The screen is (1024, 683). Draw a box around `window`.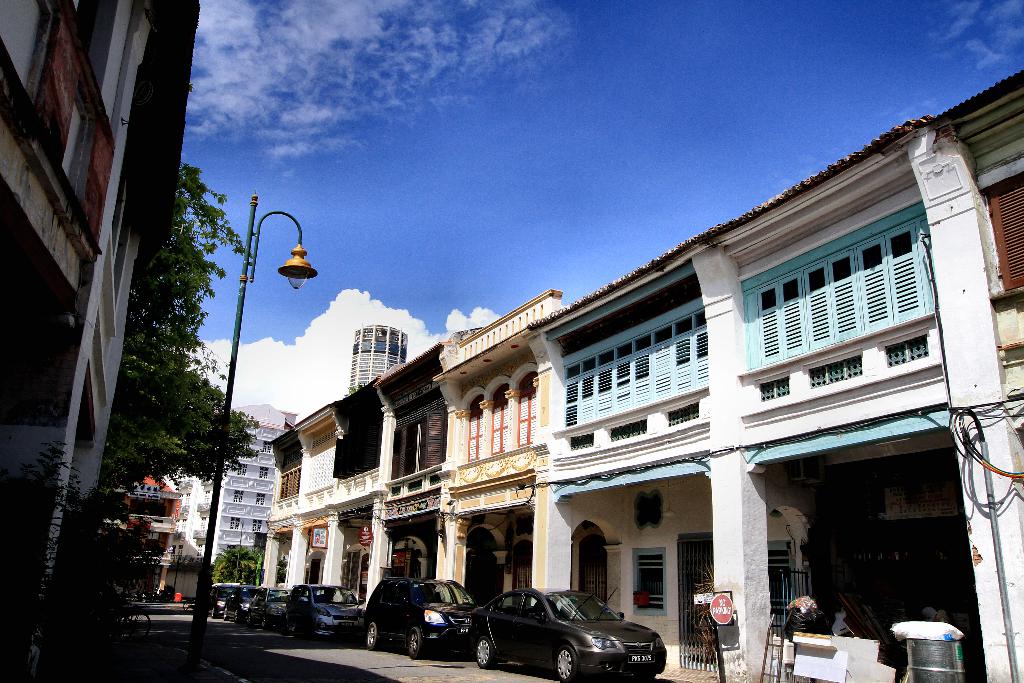
200, 514, 209, 531.
